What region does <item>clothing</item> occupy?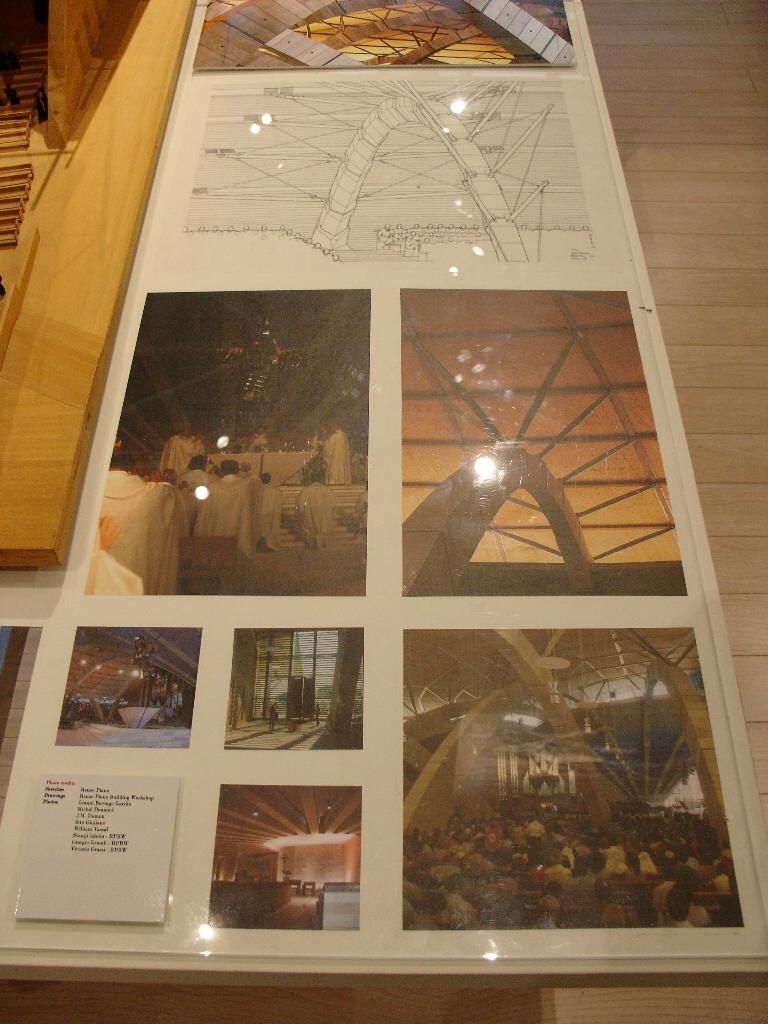
region(182, 483, 248, 542).
